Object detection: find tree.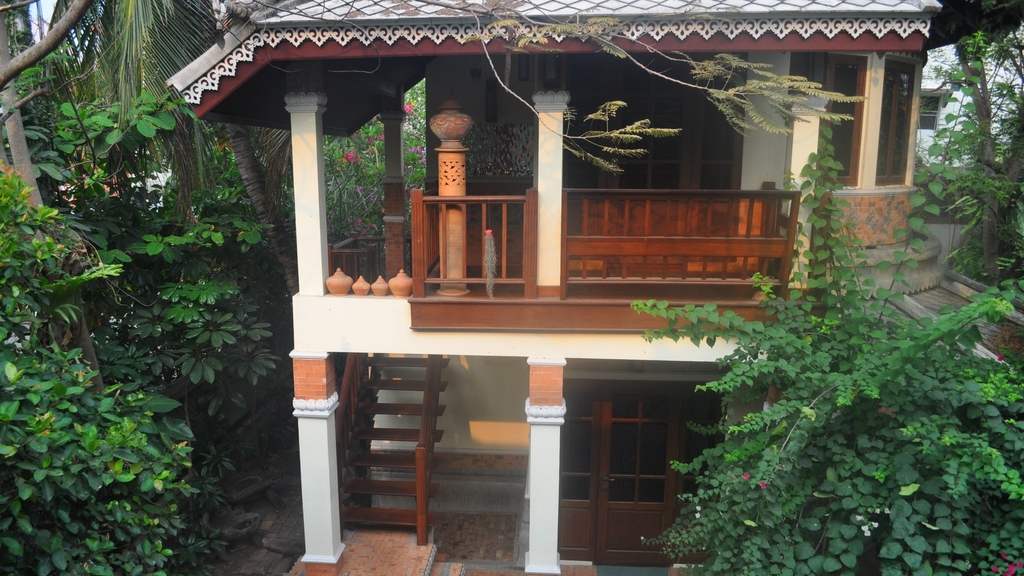
l=836, t=22, r=1023, b=289.
